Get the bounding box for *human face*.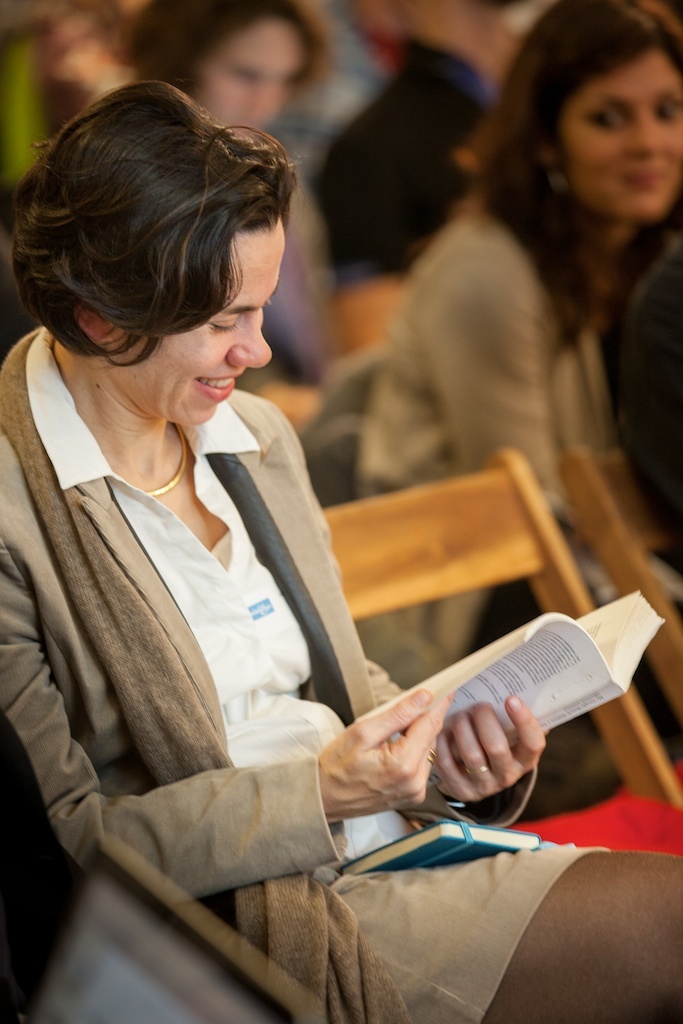
559/45/682/229.
